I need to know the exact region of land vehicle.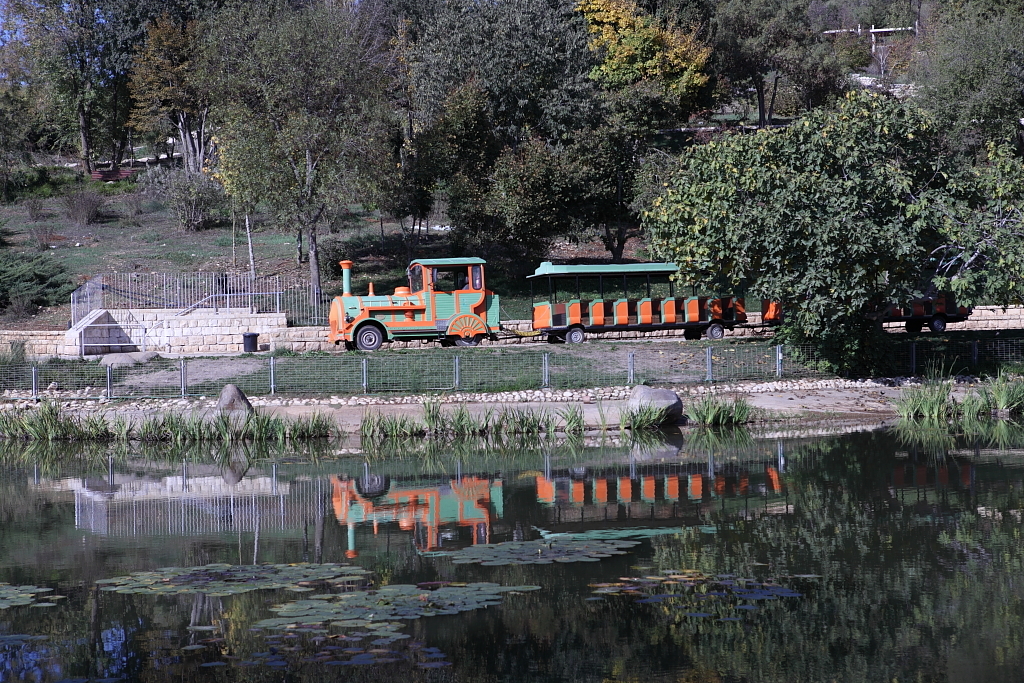
Region: rect(537, 298, 982, 329).
